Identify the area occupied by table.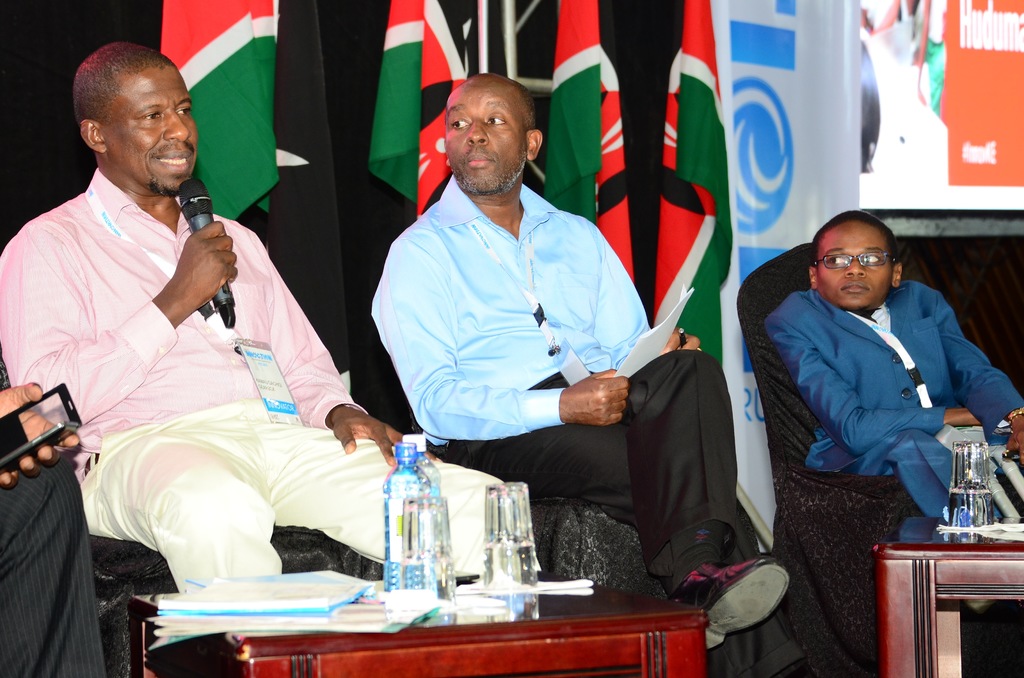
Area: 123 560 703 677.
